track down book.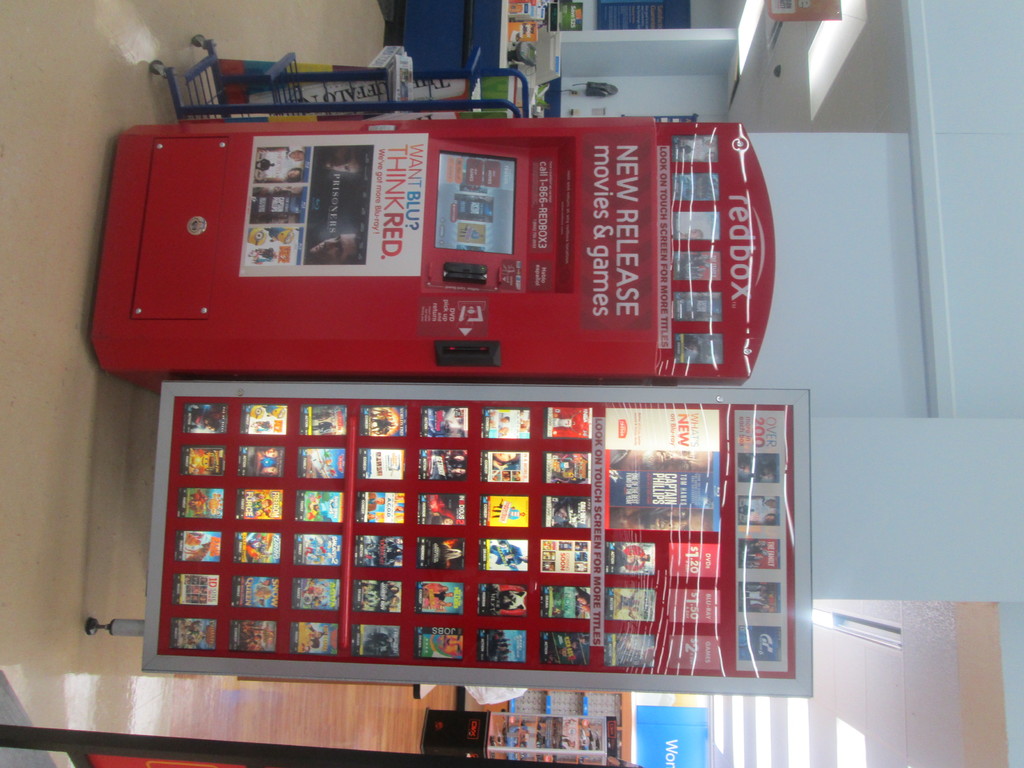
Tracked to <bbox>738, 621, 780, 660</bbox>.
